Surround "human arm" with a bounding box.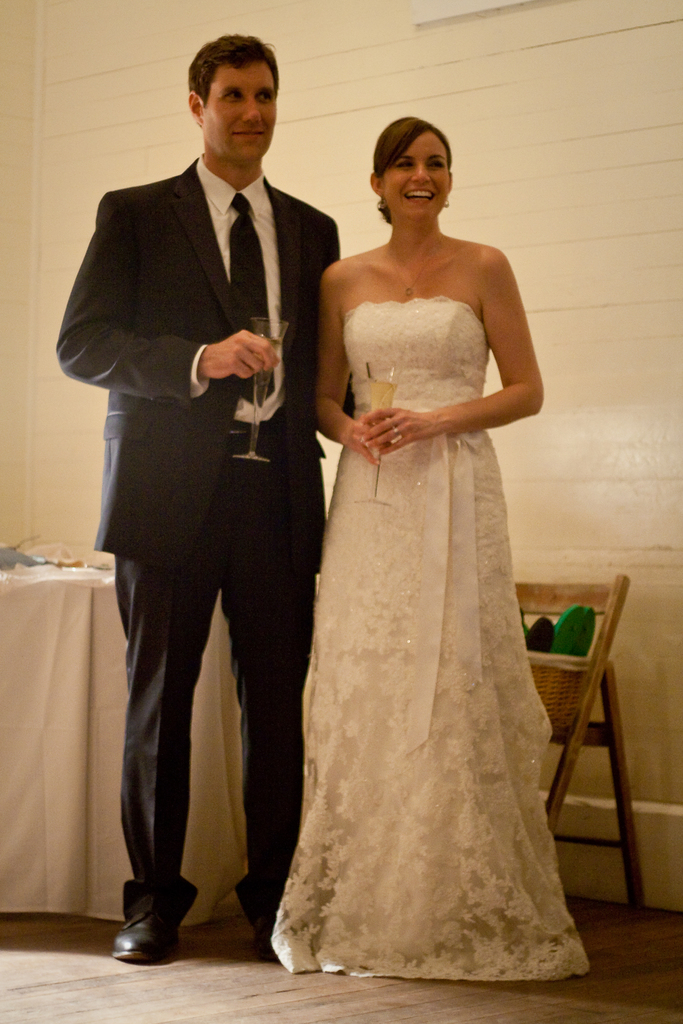
box=[50, 186, 284, 406].
